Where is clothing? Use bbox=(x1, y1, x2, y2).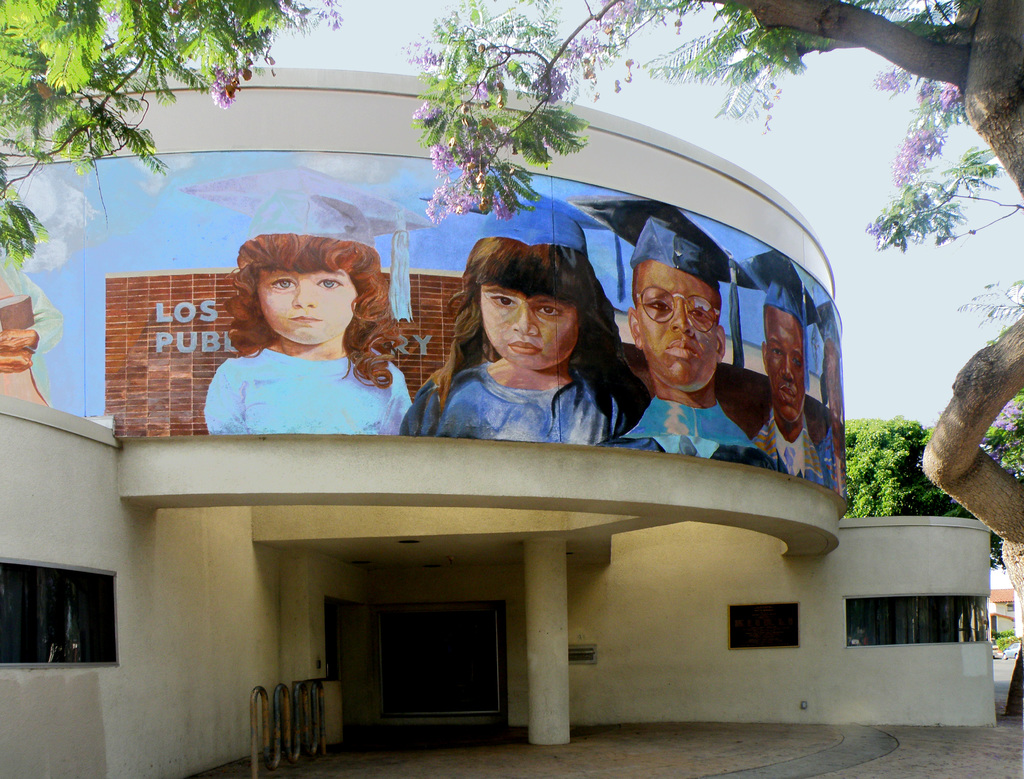
bbox=(812, 431, 852, 499).
